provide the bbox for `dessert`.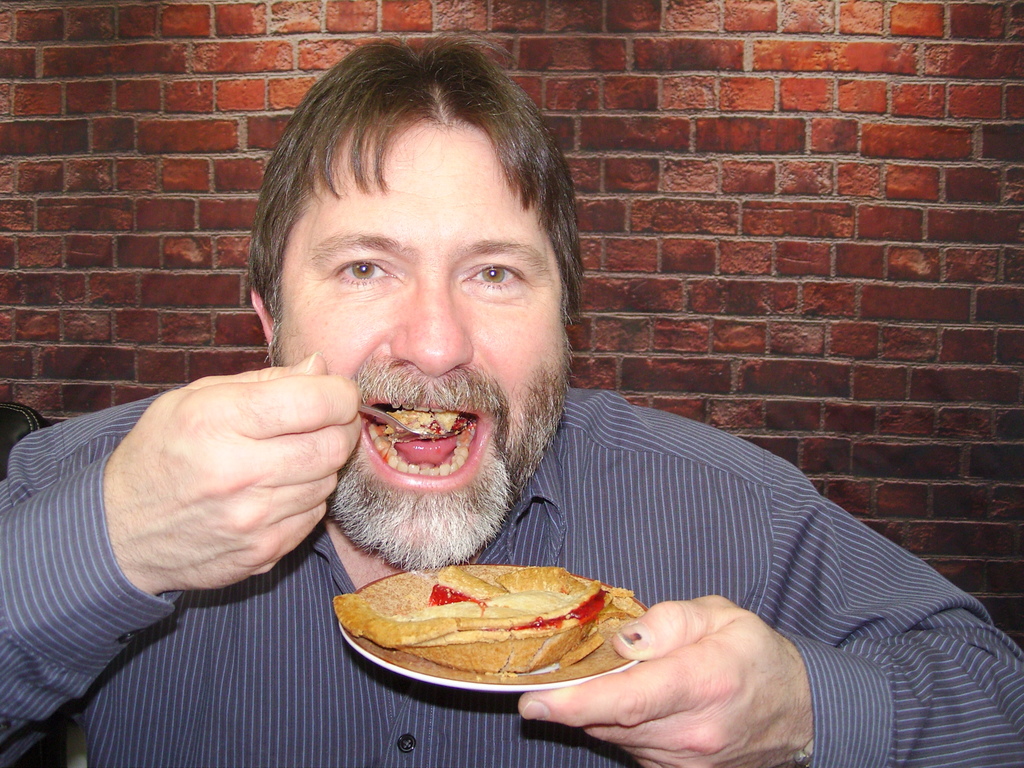
{"left": 385, "top": 412, "right": 469, "bottom": 443}.
